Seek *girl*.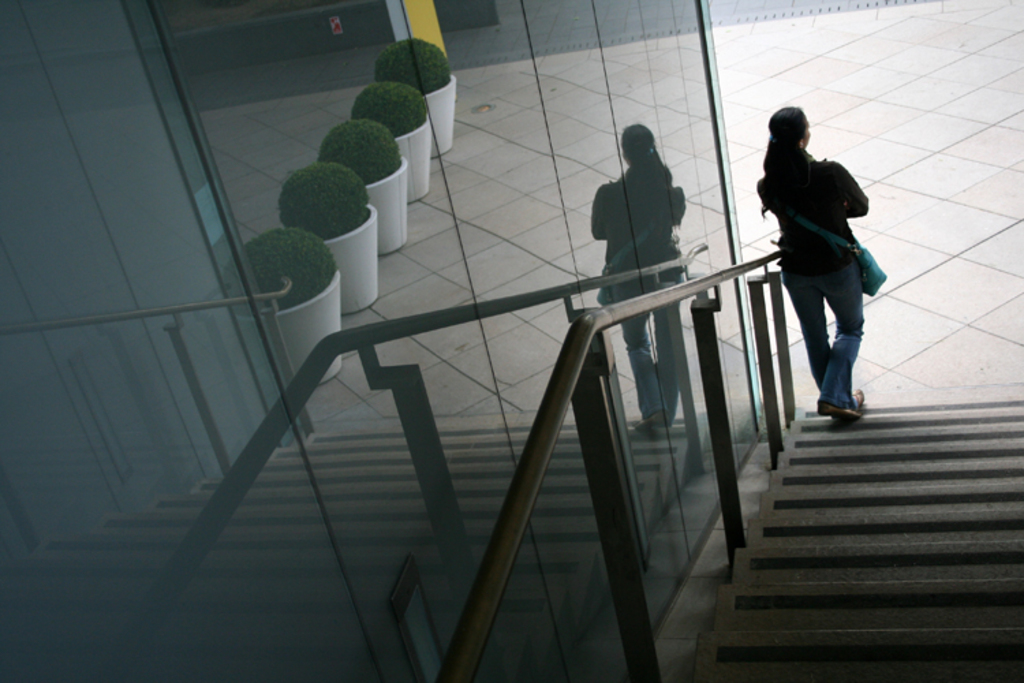
l=756, t=111, r=868, b=415.
